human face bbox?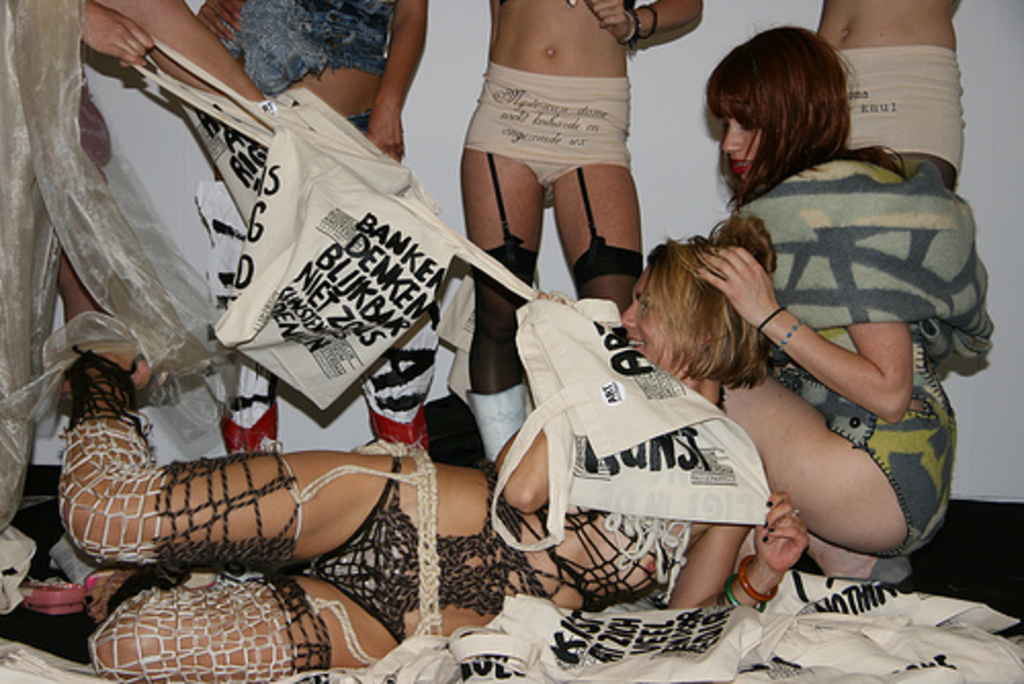
729, 111, 764, 172
